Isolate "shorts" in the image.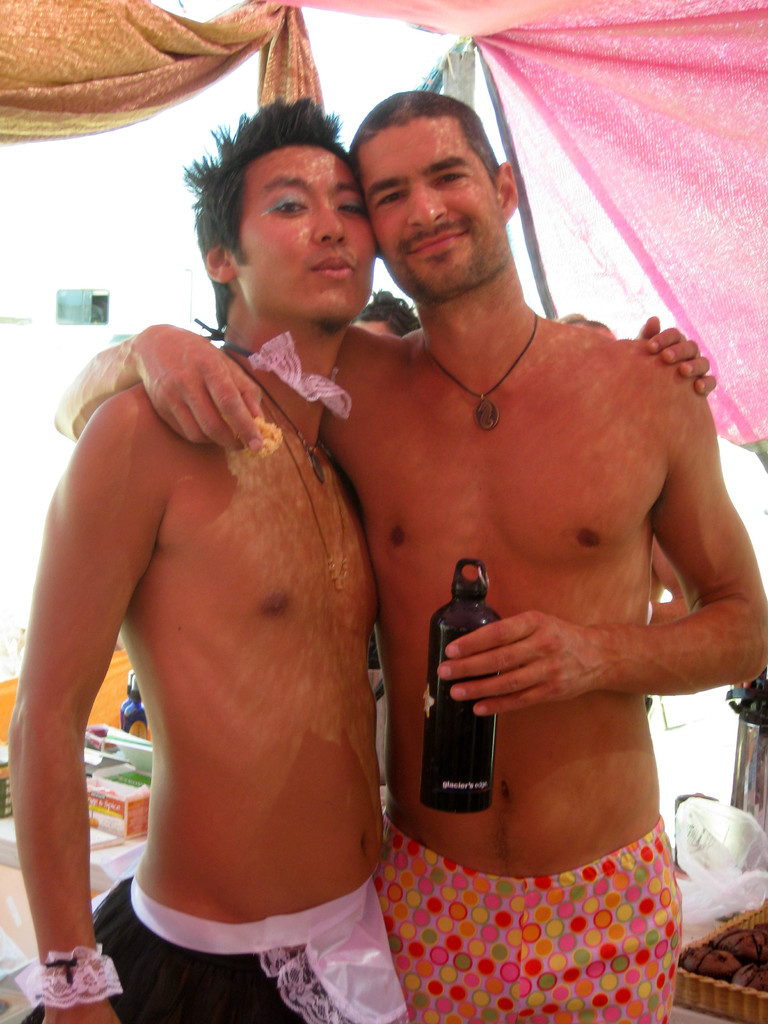
Isolated region: Rect(381, 824, 694, 1008).
